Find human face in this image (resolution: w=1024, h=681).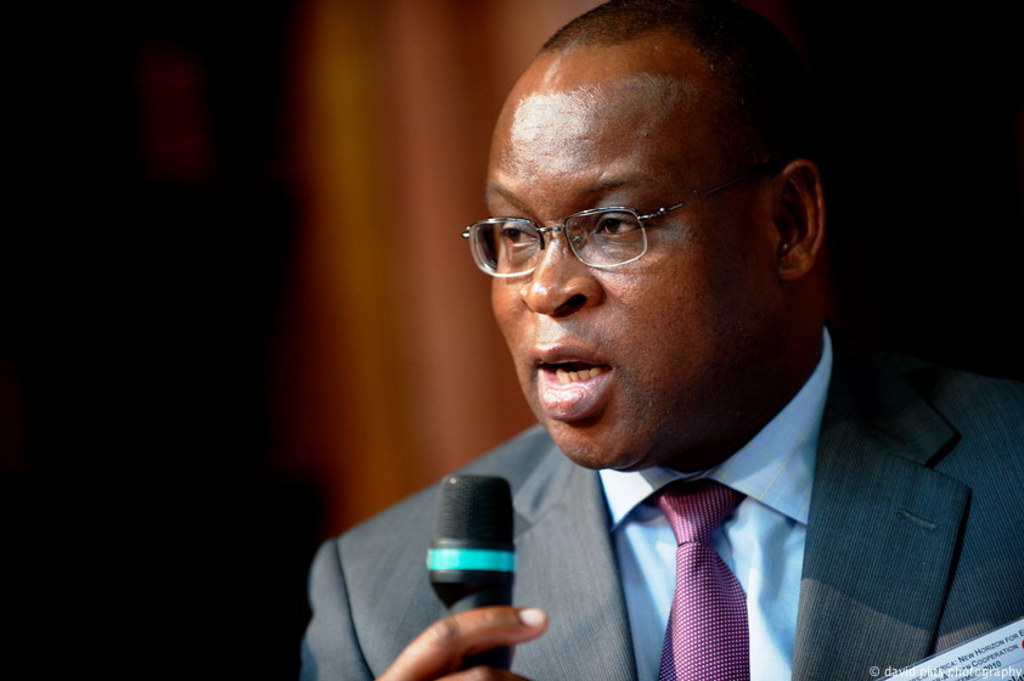
(491, 94, 766, 465).
